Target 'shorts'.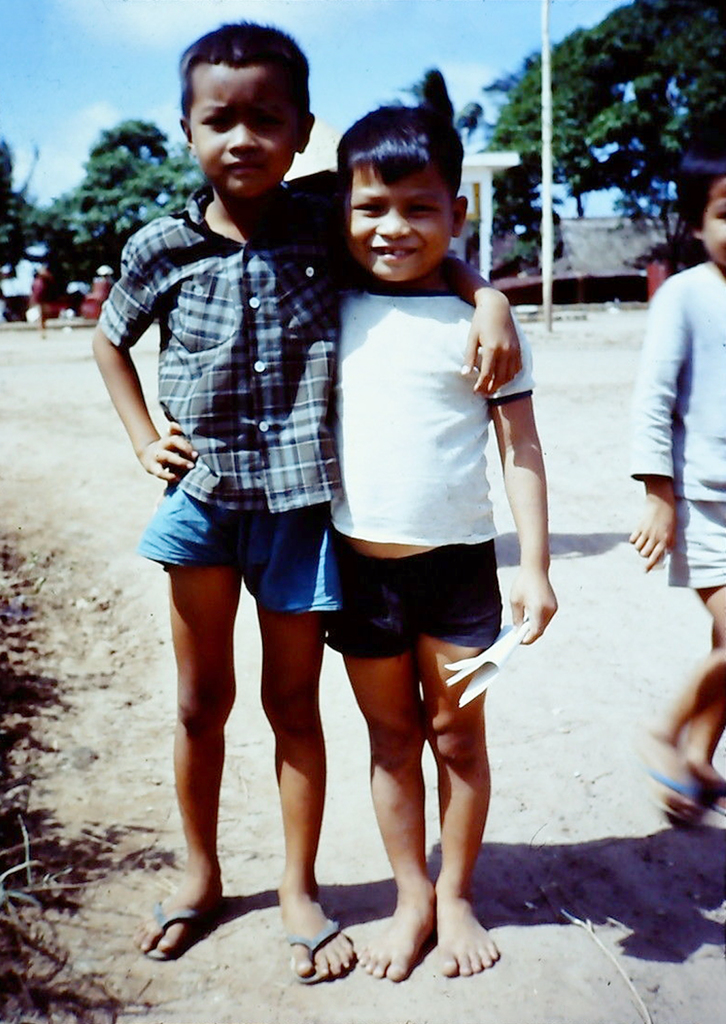
Target region: locate(135, 487, 345, 614).
